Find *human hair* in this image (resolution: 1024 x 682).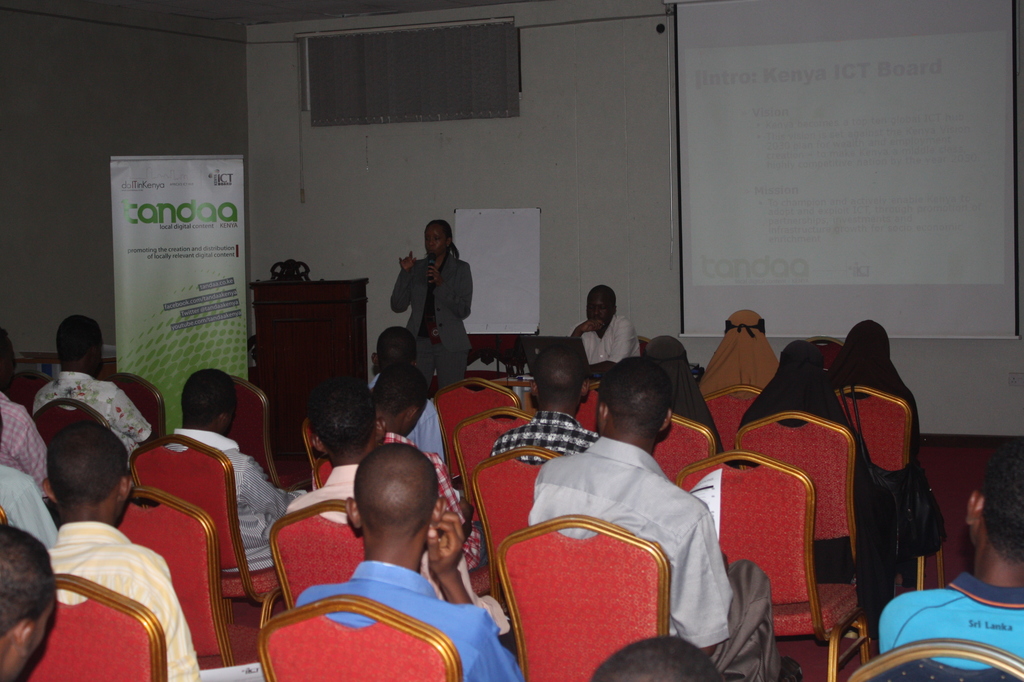
<region>55, 315, 99, 362</region>.
